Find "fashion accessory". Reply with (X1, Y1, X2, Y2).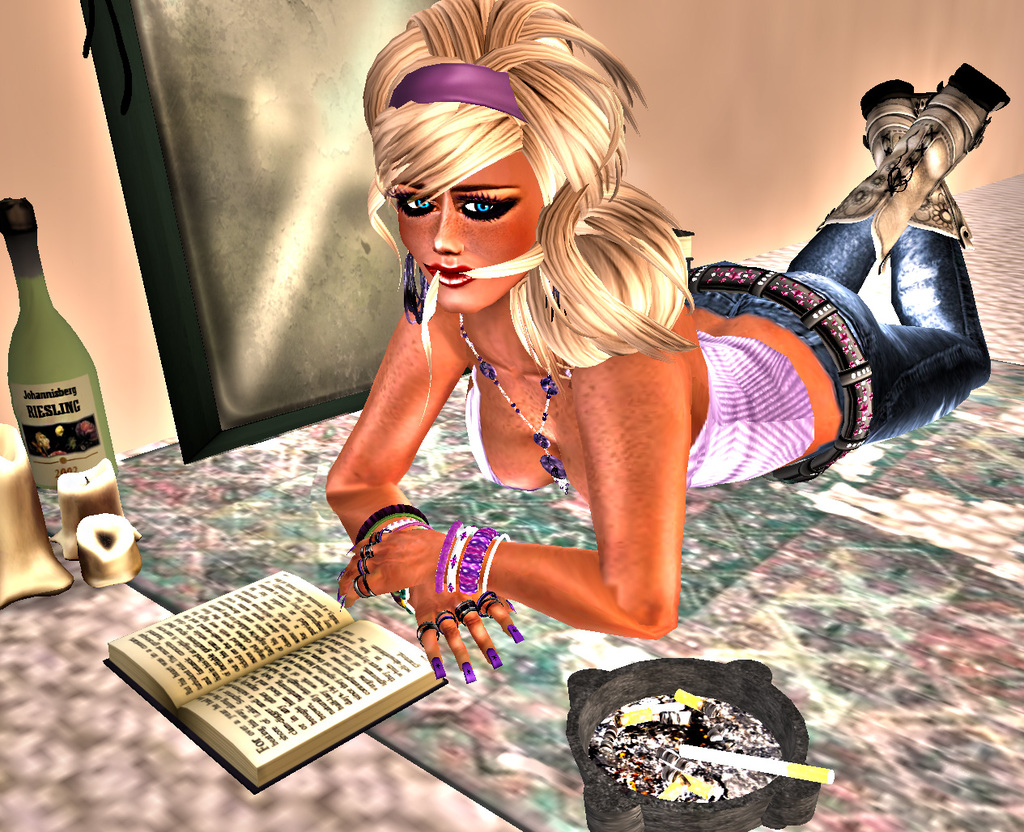
(463, 662, 474, 681).
